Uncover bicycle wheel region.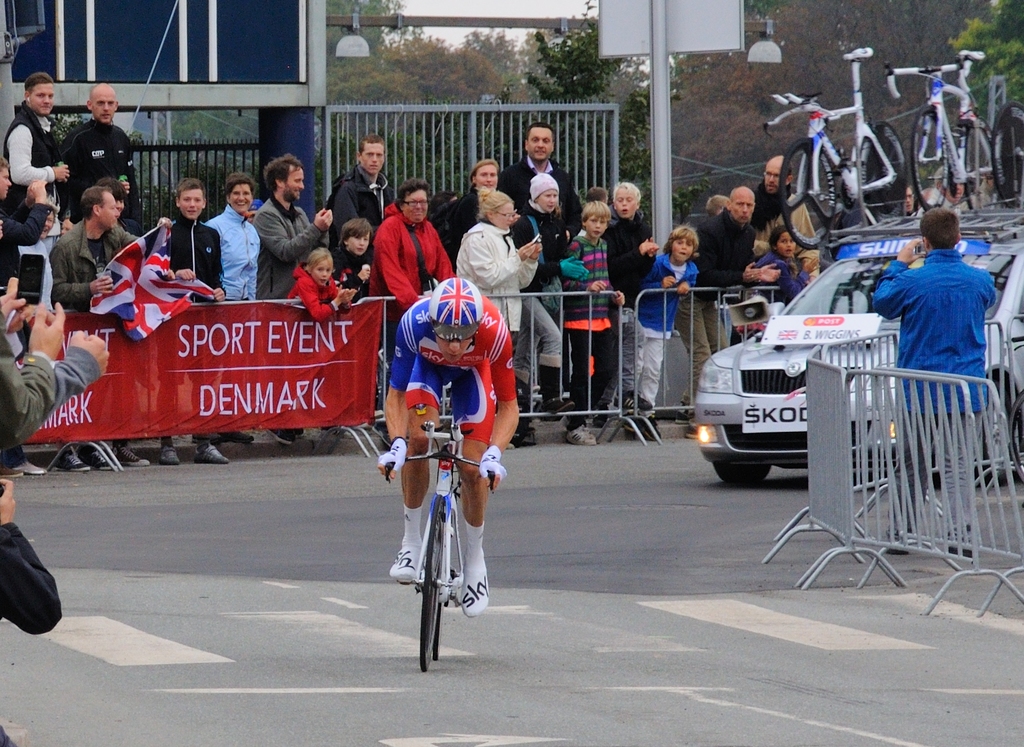
Uncovered: 911, 103, 950, 205.
